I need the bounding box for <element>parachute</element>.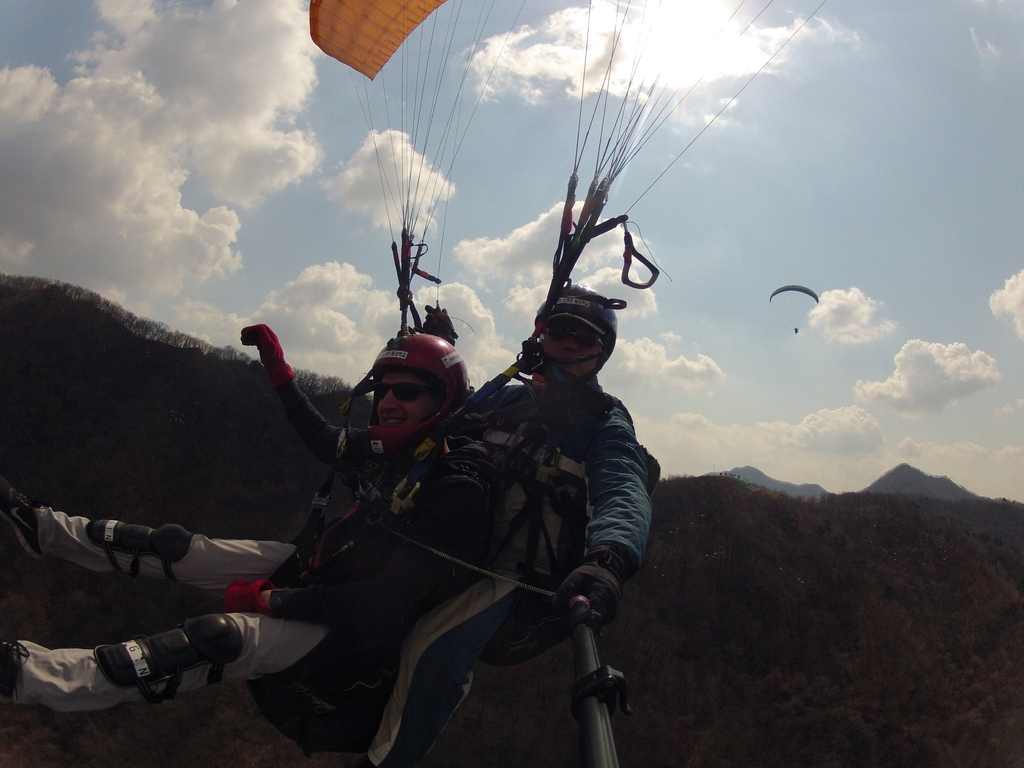
Here it is: [x1=312, y1=0, x2=825, y2=329].
